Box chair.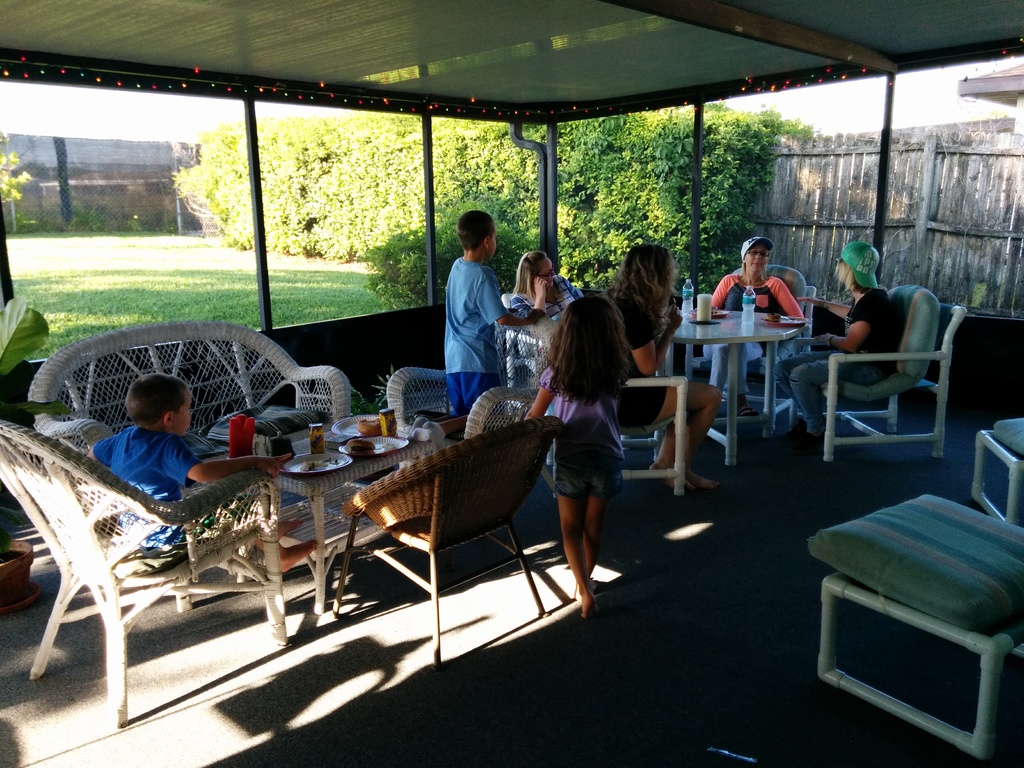
<box>388,305,556,495</box>.
